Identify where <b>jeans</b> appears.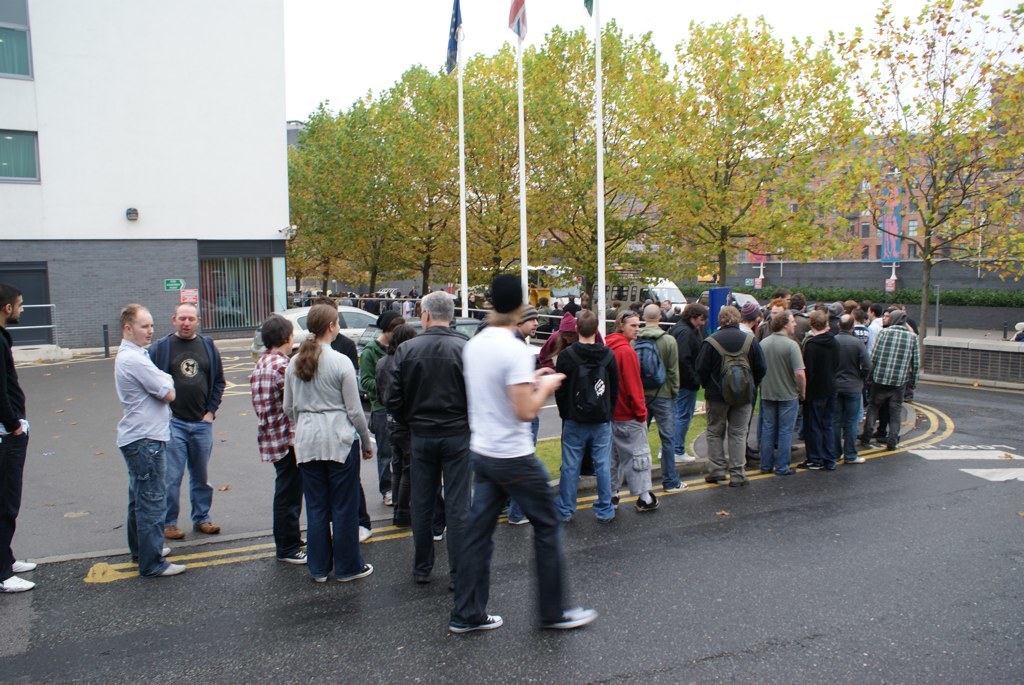
Appears at crop(610, 419, 652, 496).
